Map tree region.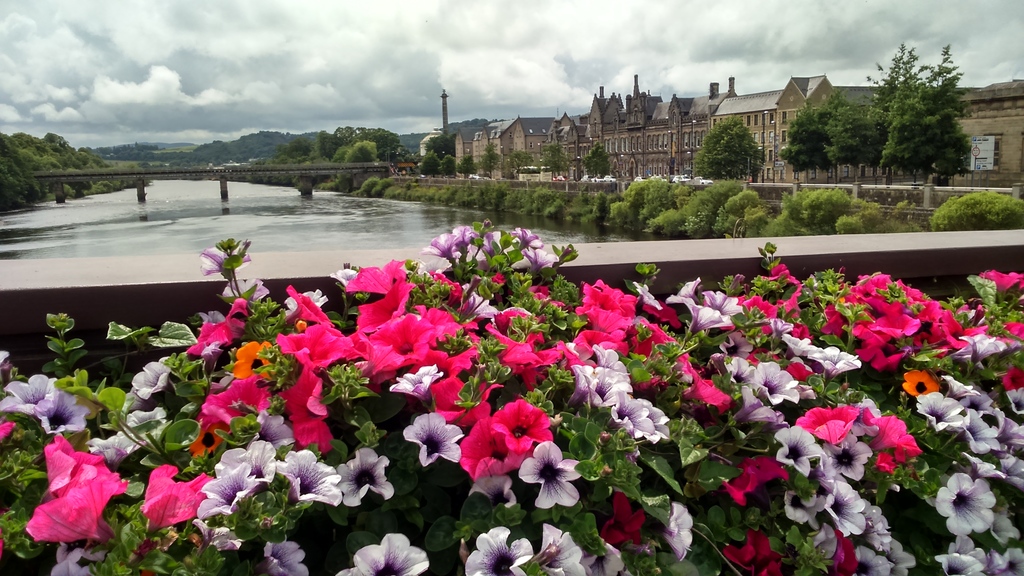
Mapped to {"left": 437, "top": 156, "right": 455, "bottom": 177}.
